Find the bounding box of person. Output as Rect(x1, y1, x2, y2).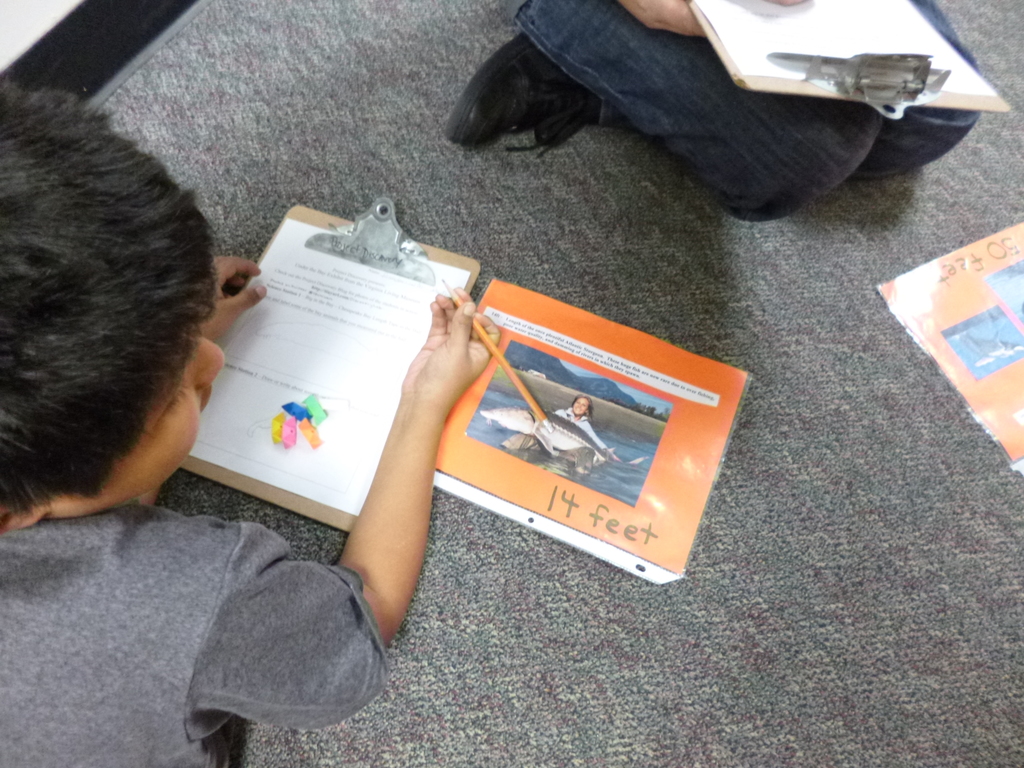
Rect(0, 69, 501, 767).
